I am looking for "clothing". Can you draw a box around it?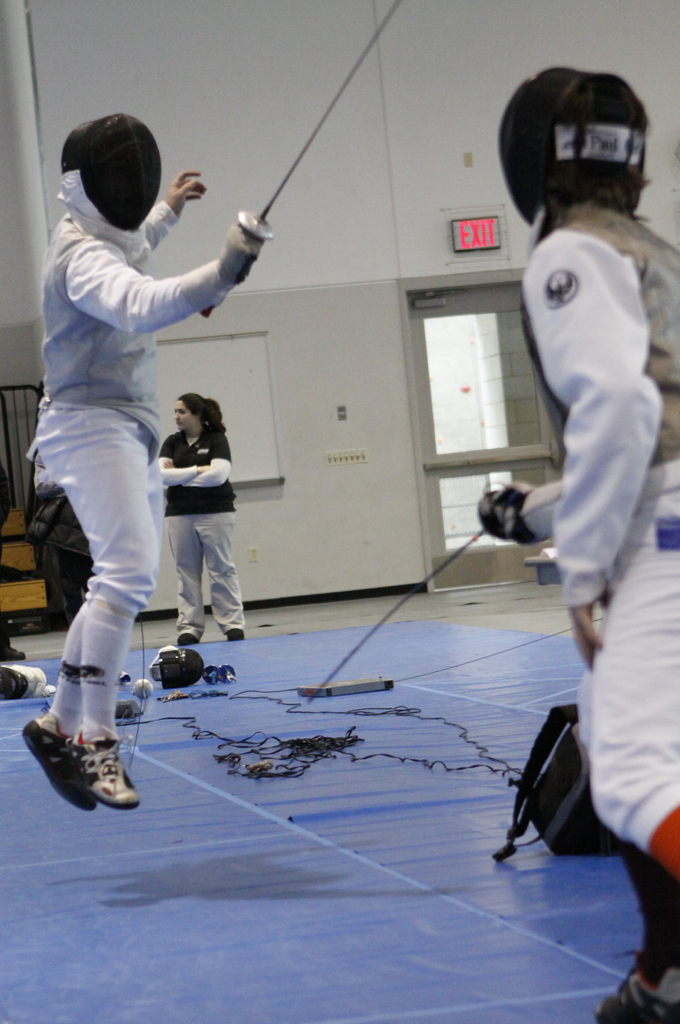
Sure, the bounding box is Rect(157, 428, 241, 624).
